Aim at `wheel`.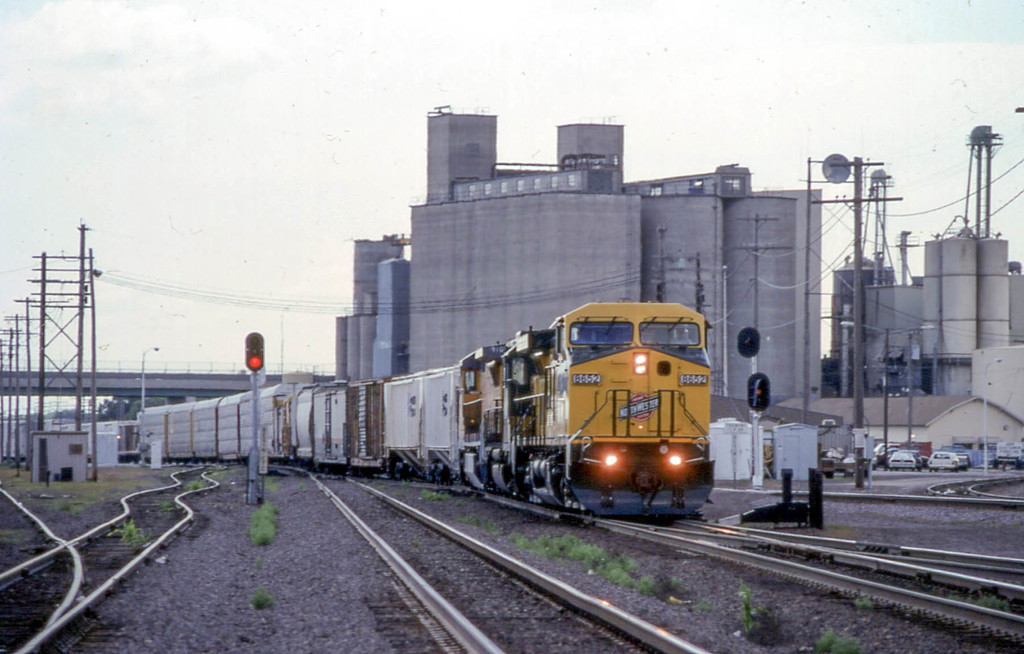
Aimed at bbox(880, 465, 886, 472).
